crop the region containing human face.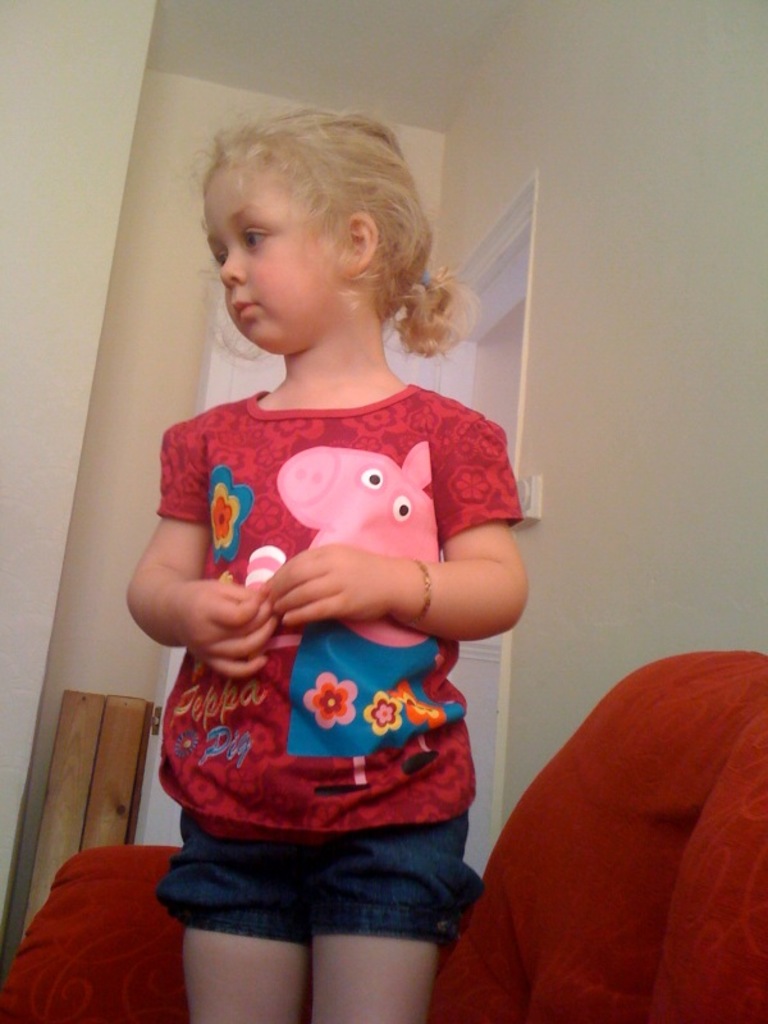
Crop region: left=200, top=163, right=342, bottom=347.
